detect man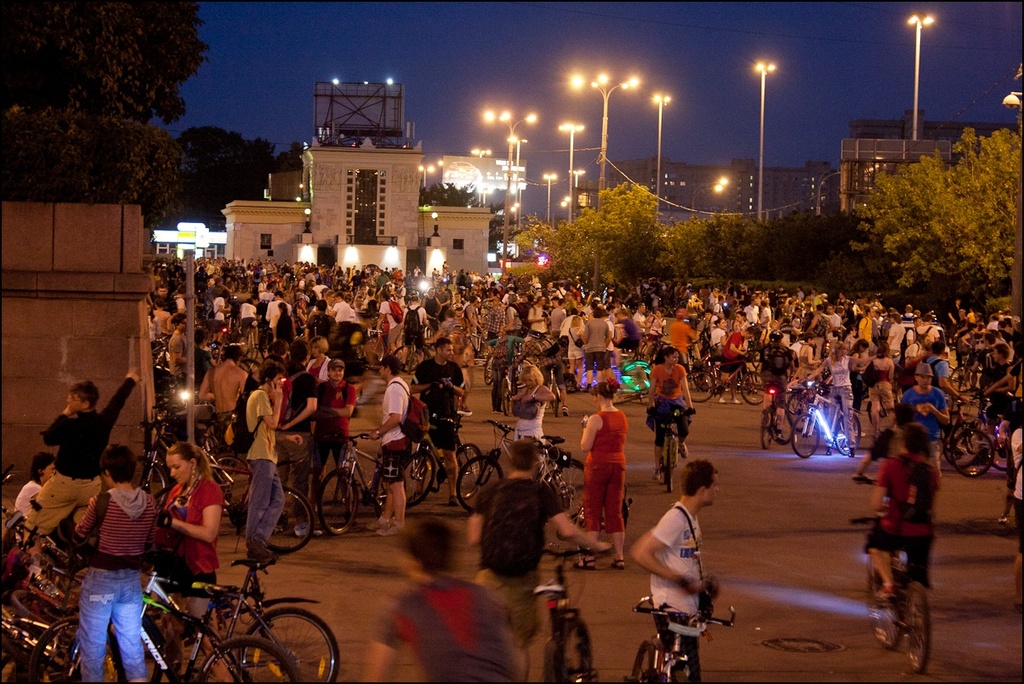
{"x1": 439, "y1": 284, "x2": 452, "y2": 309}
